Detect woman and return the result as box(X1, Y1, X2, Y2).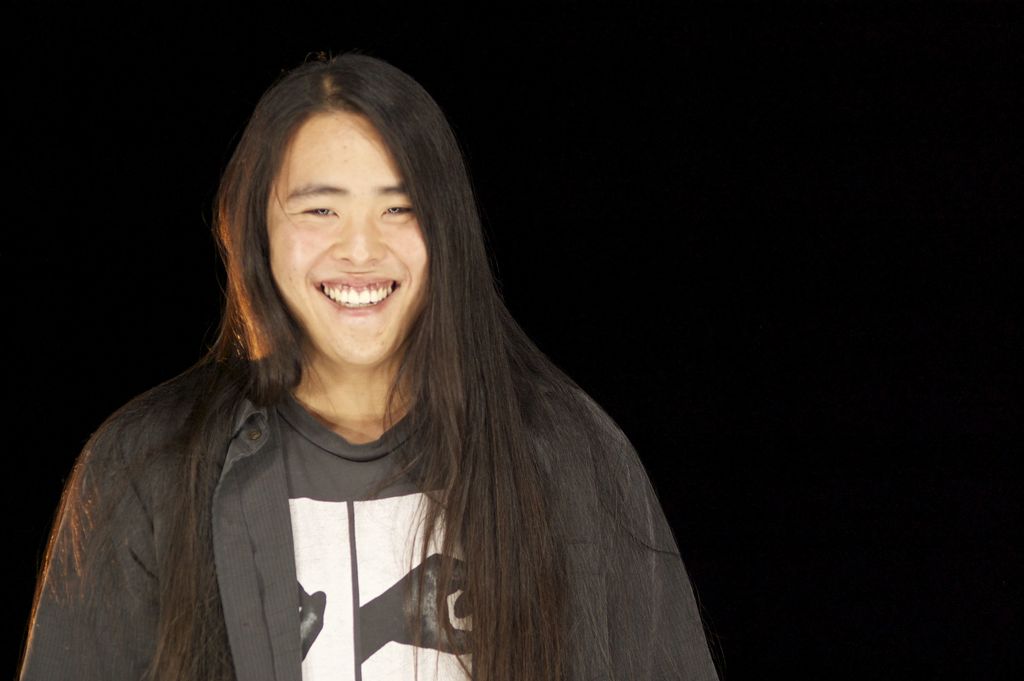
box(34, 45, 731, 677).
